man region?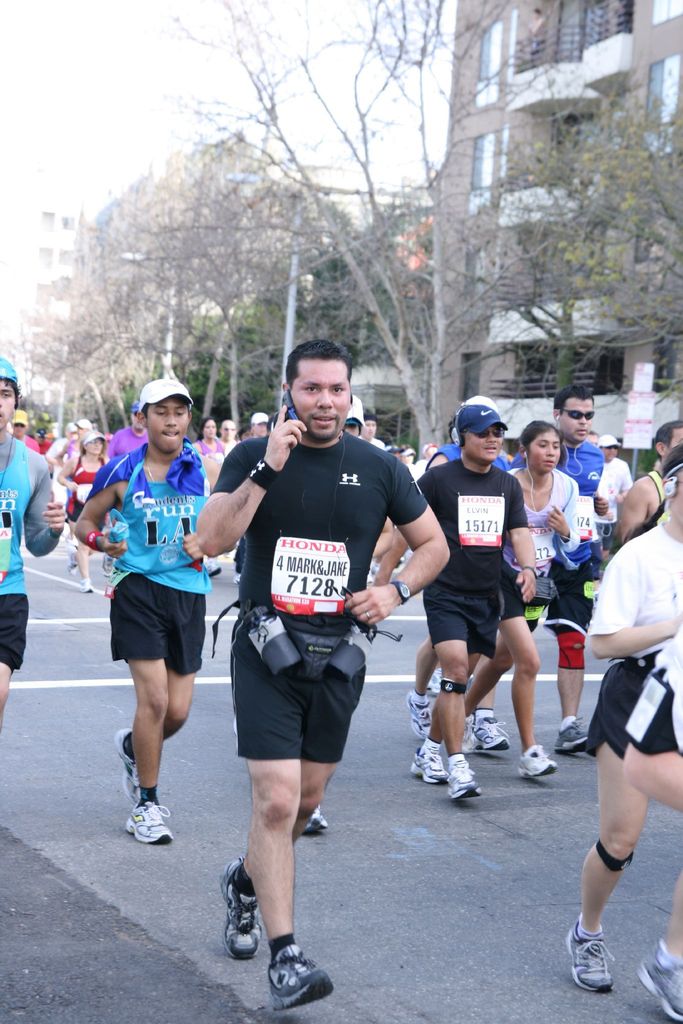
(195,340,449,1016)
